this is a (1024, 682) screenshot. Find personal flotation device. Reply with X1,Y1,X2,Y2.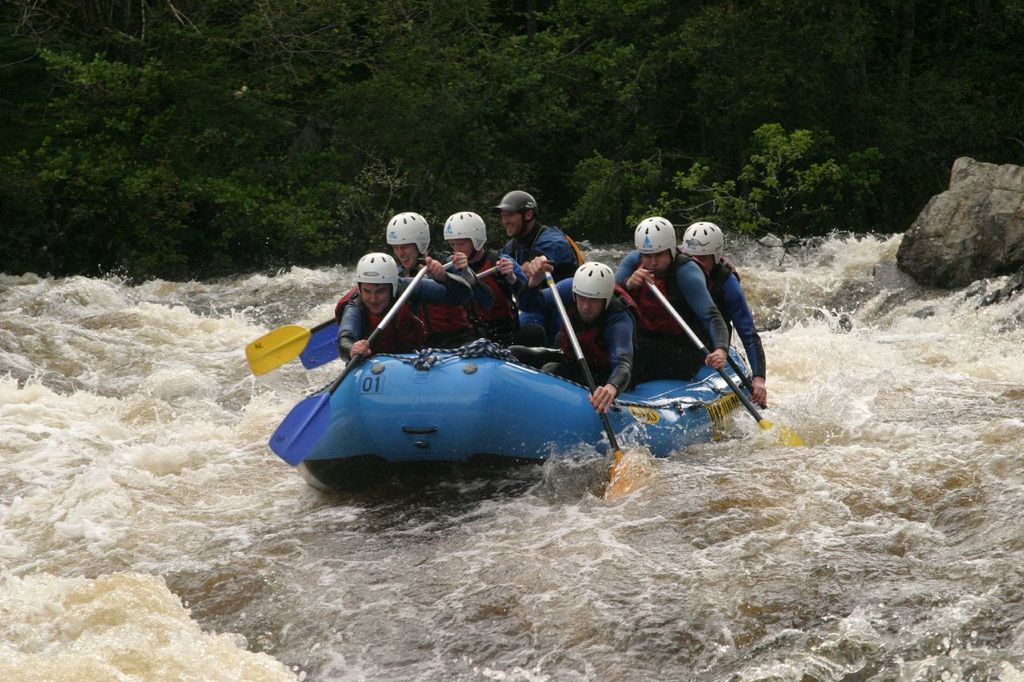
631,251,710,334.
